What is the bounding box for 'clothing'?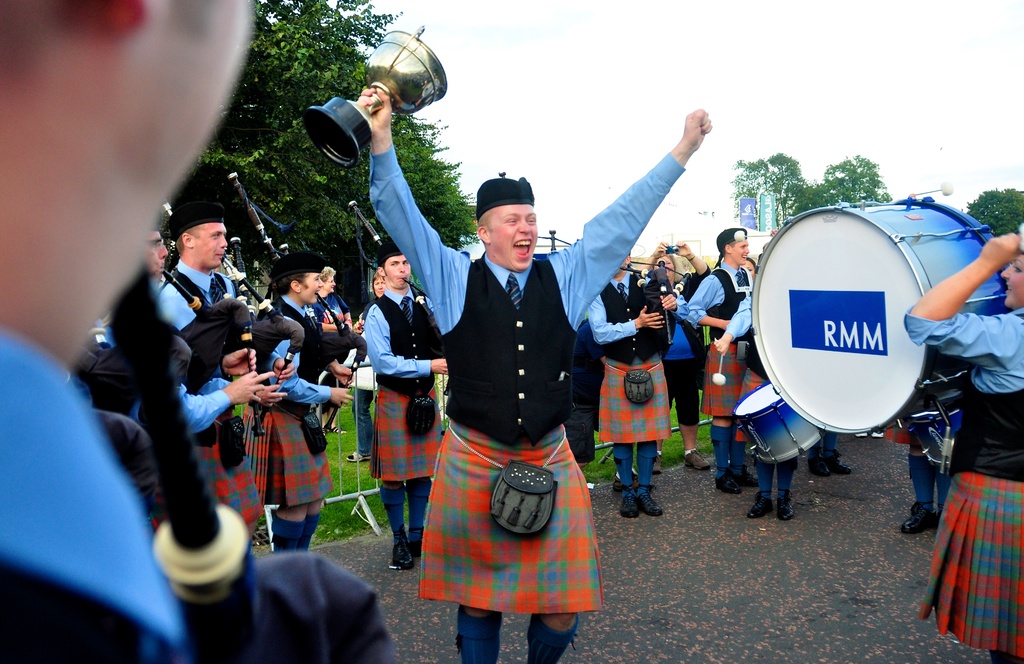
locate(371, 149, 684, 438).
